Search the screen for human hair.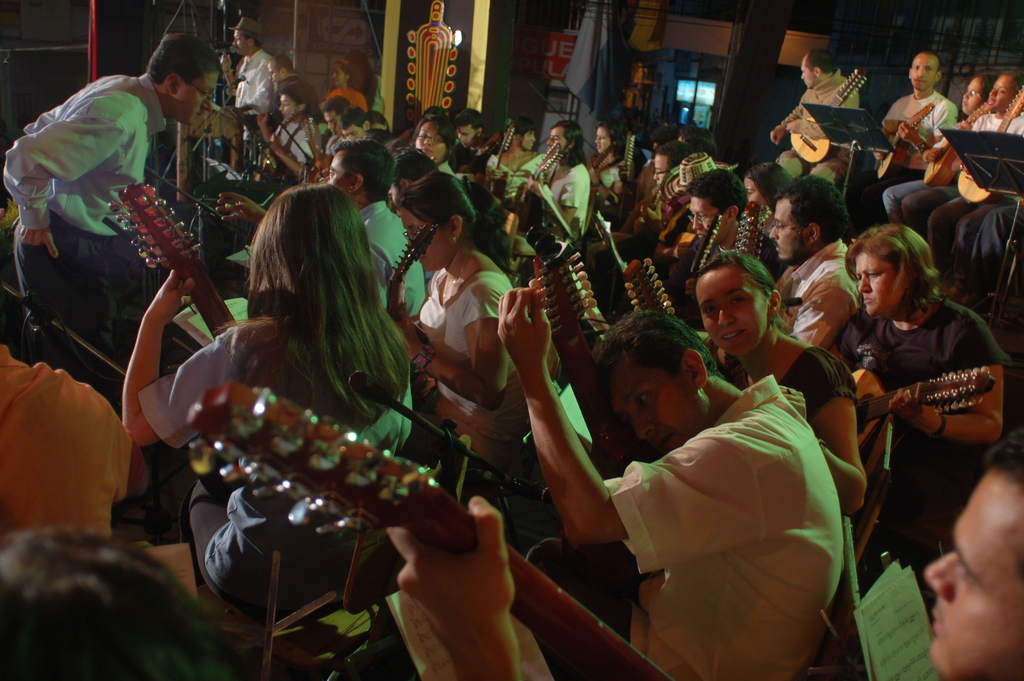
Found at x1=803 y1=49 x2=840 y2=74.
